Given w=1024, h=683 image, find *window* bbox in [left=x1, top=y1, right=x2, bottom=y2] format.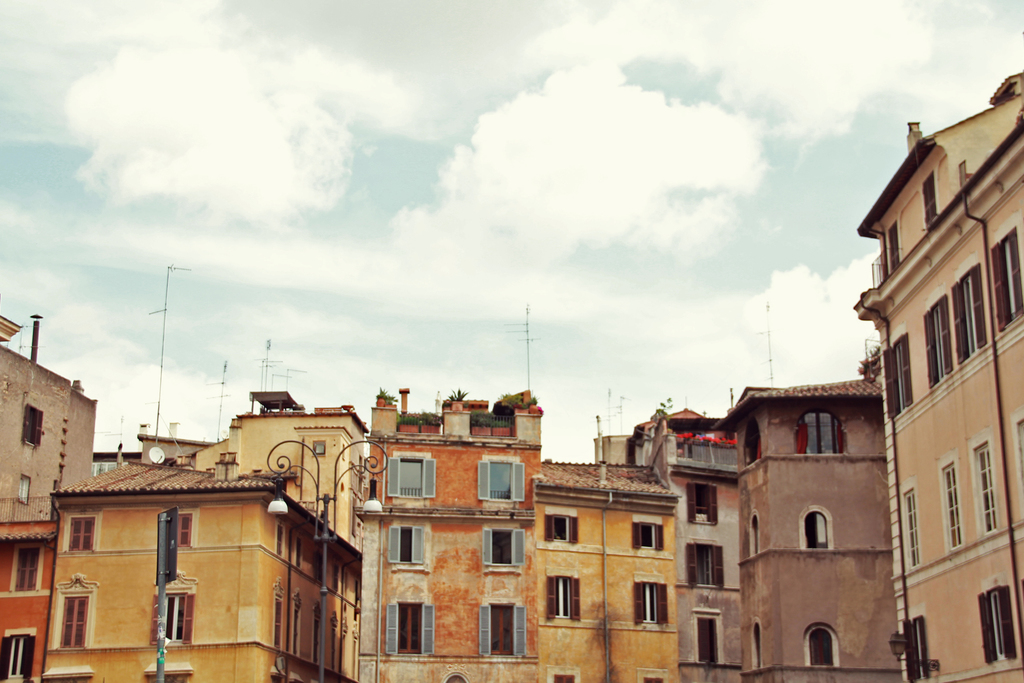
[left=686, top=543, right=721, bottom=587].
